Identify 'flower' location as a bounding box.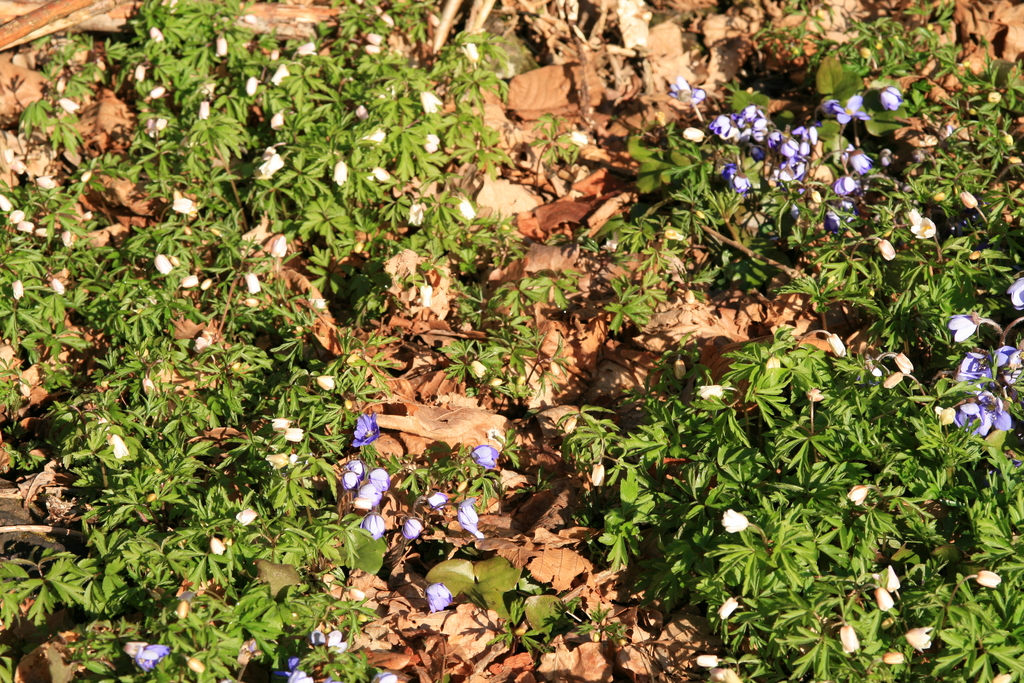
region(0, 194, 16, 213).
